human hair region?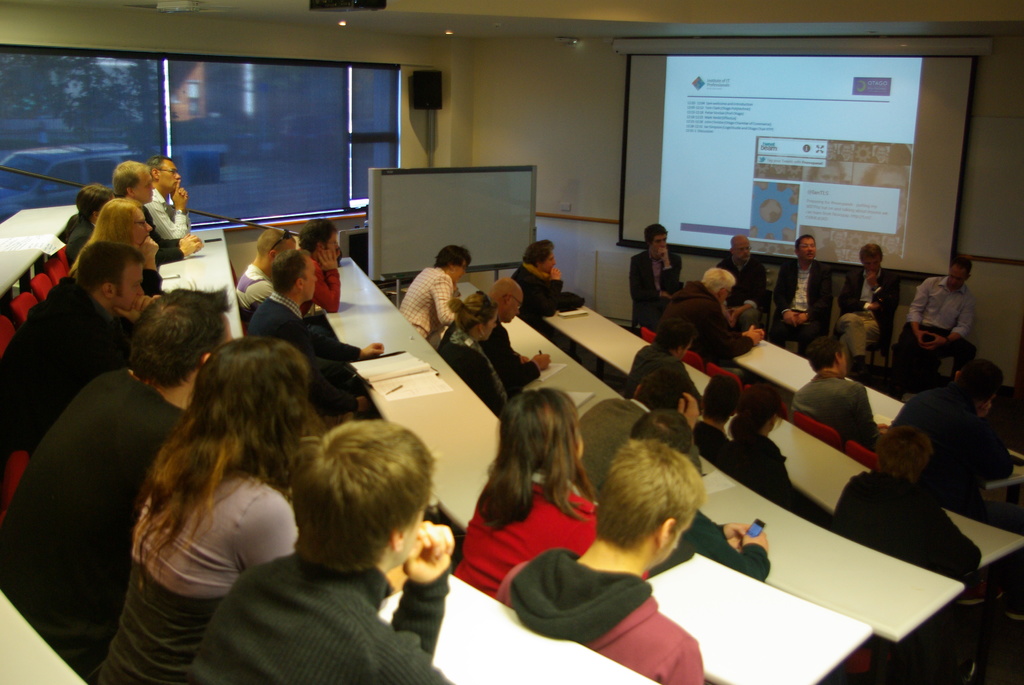
box(73, 240, 140, 290)
